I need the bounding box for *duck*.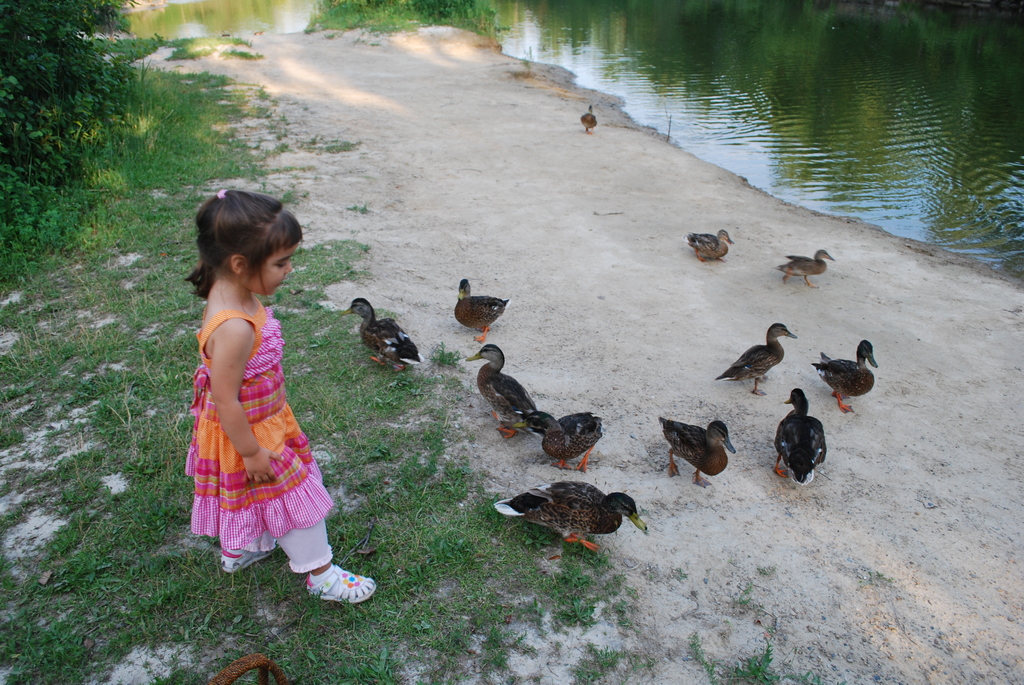
Here it is: 579/105/597/134.
